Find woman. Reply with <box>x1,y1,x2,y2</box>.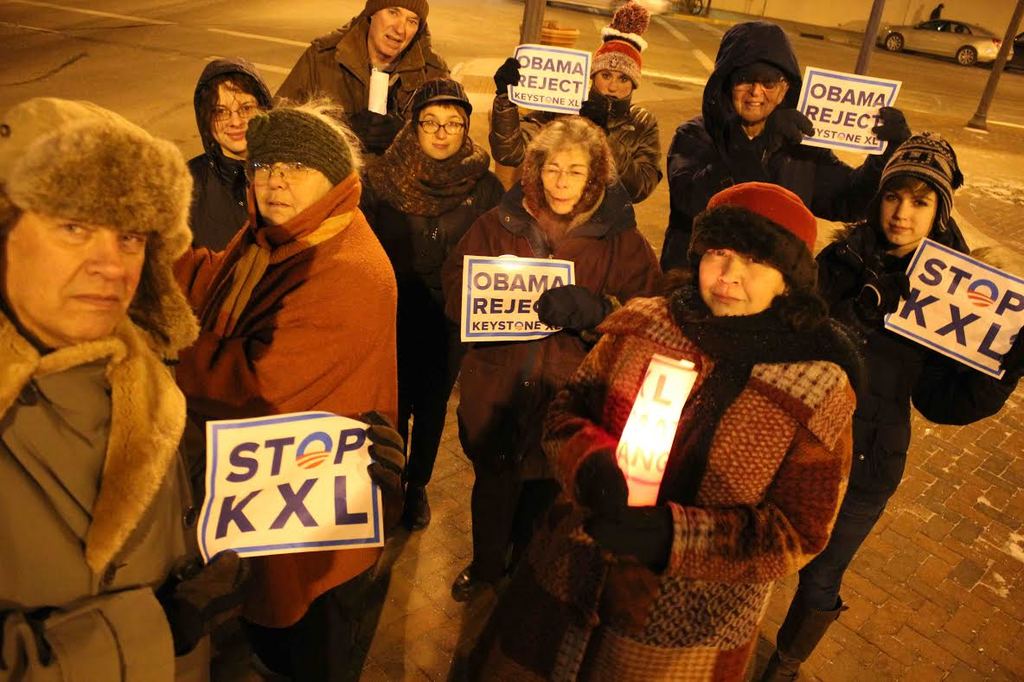
<box>452,112,651,681</box>.
